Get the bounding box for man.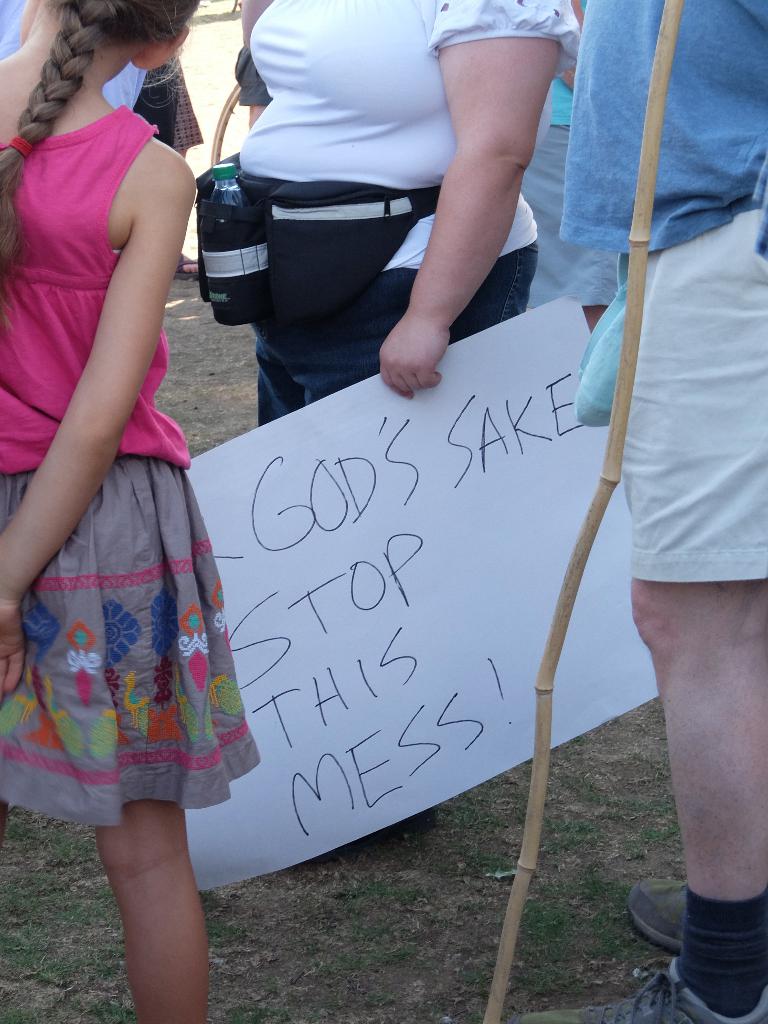
bbox=(573, 145, 767, 963).
